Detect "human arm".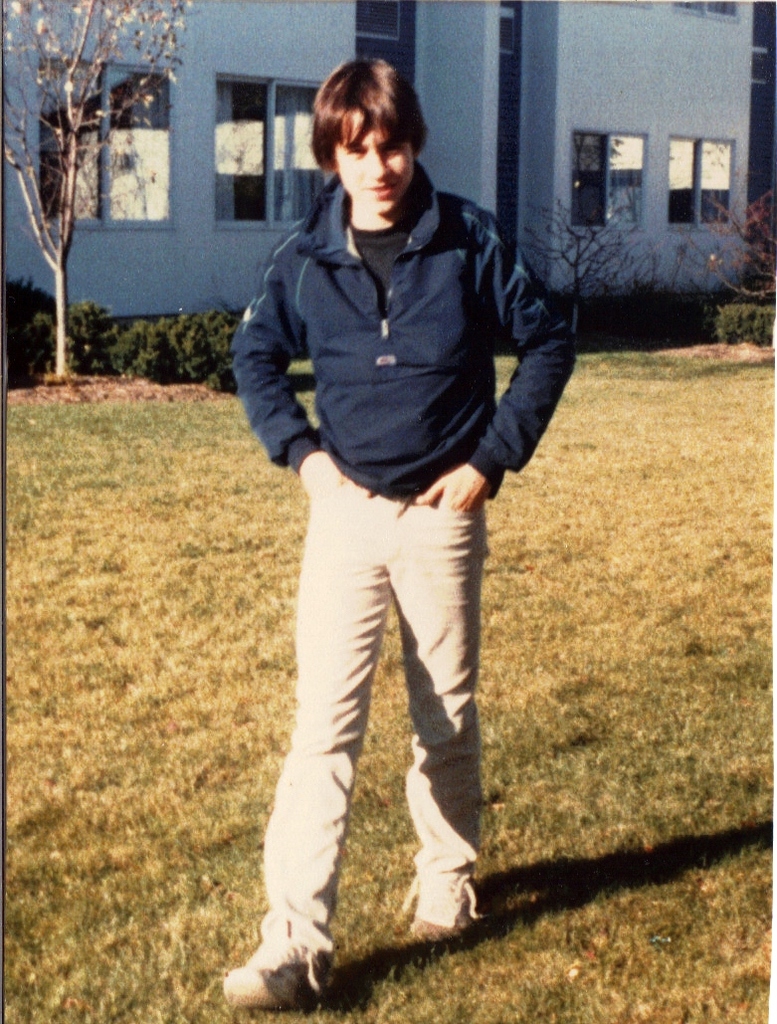
Detected at bbox=(229, 237, 339, 490).
